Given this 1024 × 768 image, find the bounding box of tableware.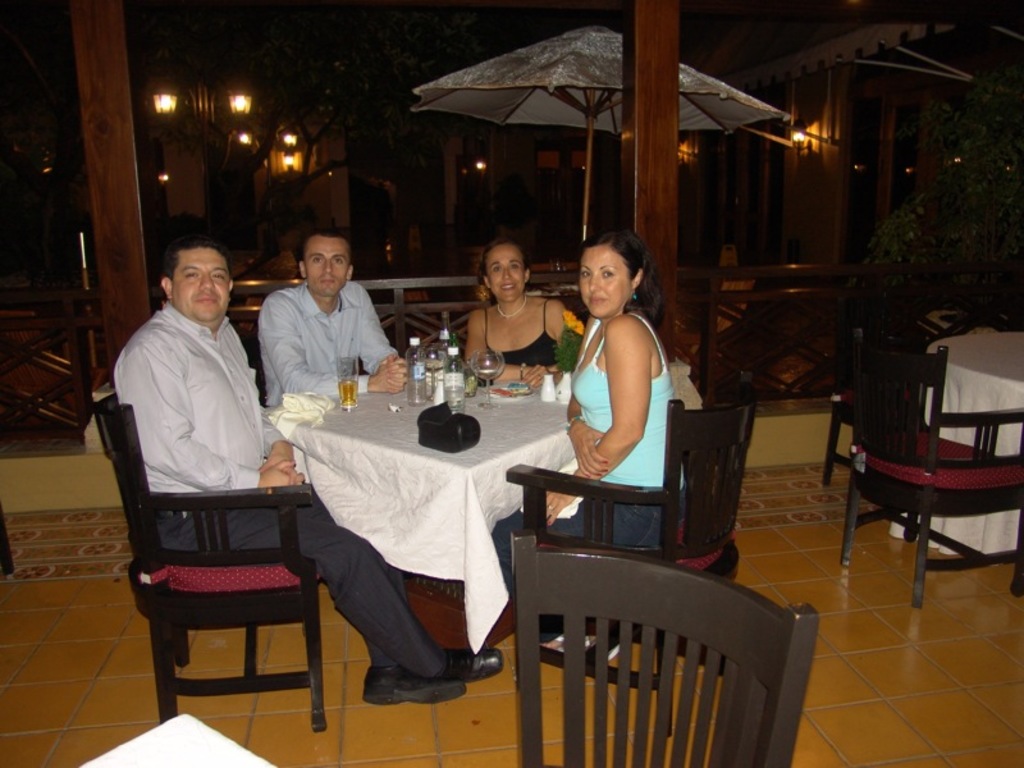
[x1=445, y1=376, x2=462, y2=412].
